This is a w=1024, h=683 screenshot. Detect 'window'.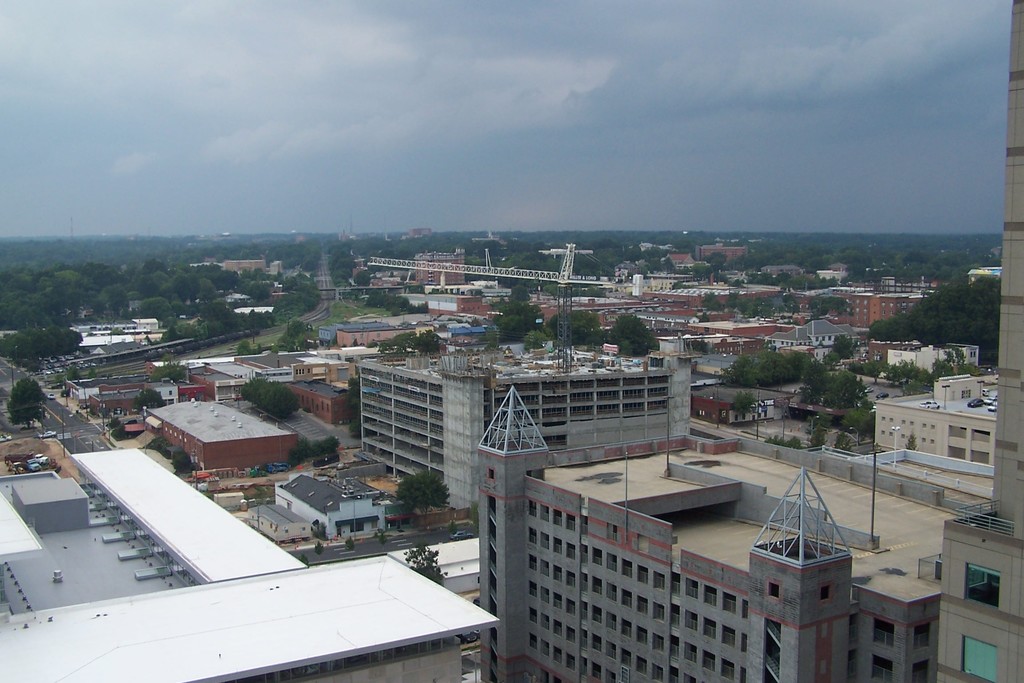
703 652 719 673.
